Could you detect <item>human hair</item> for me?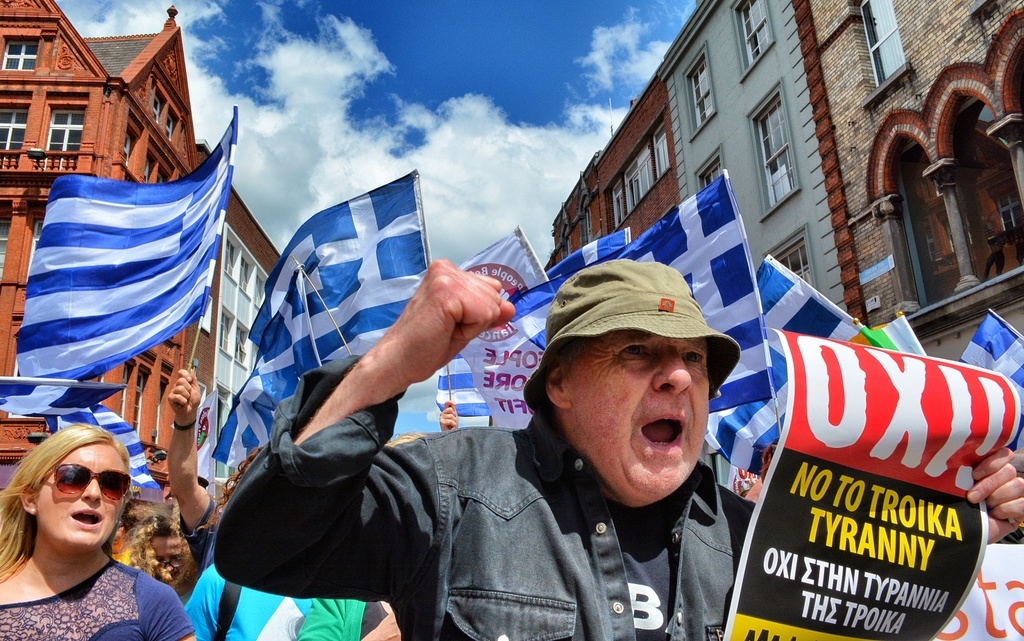
Detection result: (left=0, top=426, right=116, bottom=608).
